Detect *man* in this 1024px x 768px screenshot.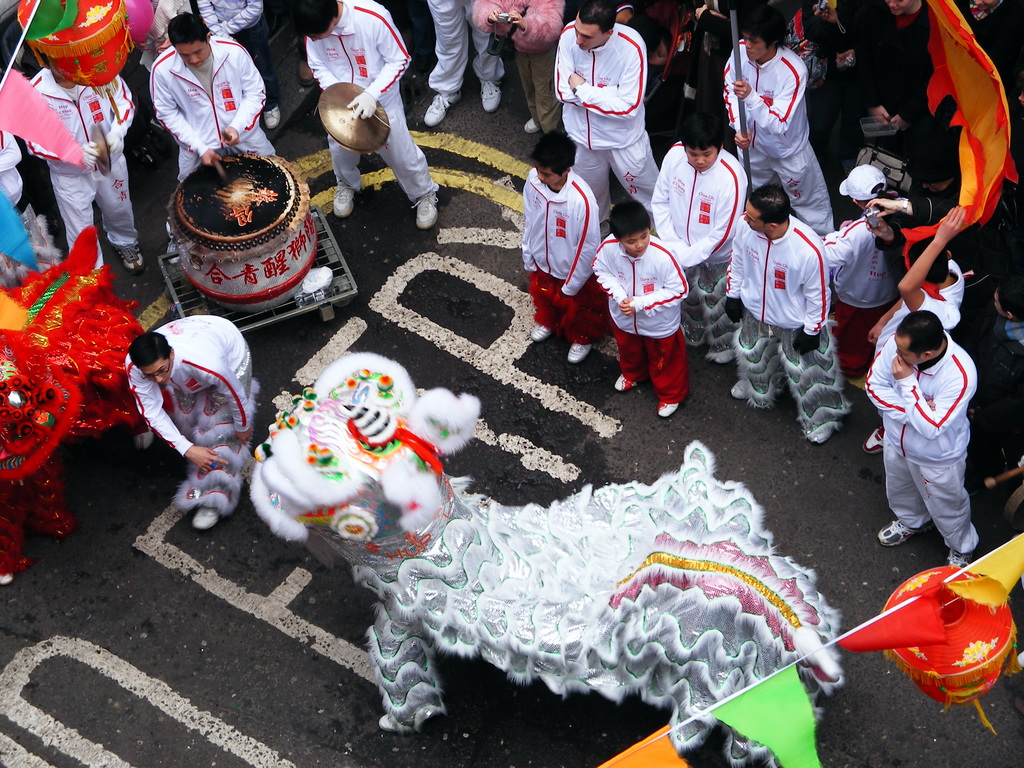
Detection: [x1=553, y1=0, x2=661, y2=230].
